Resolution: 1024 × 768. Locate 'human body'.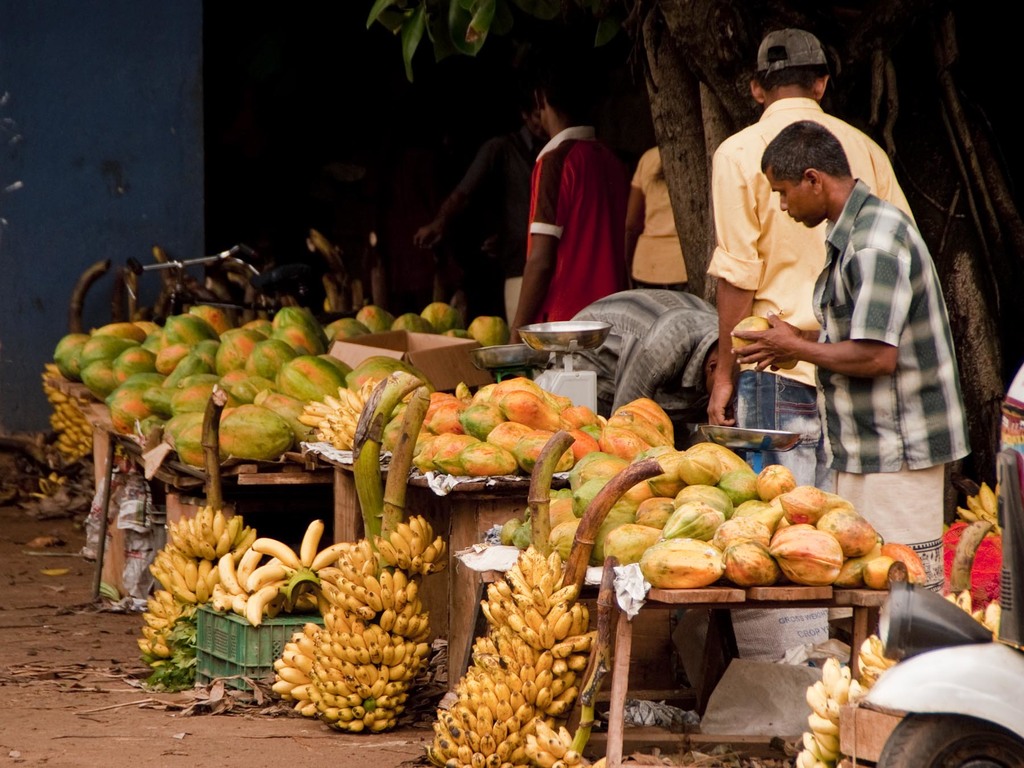
left=709, top=90, right=921, bottom=491.
